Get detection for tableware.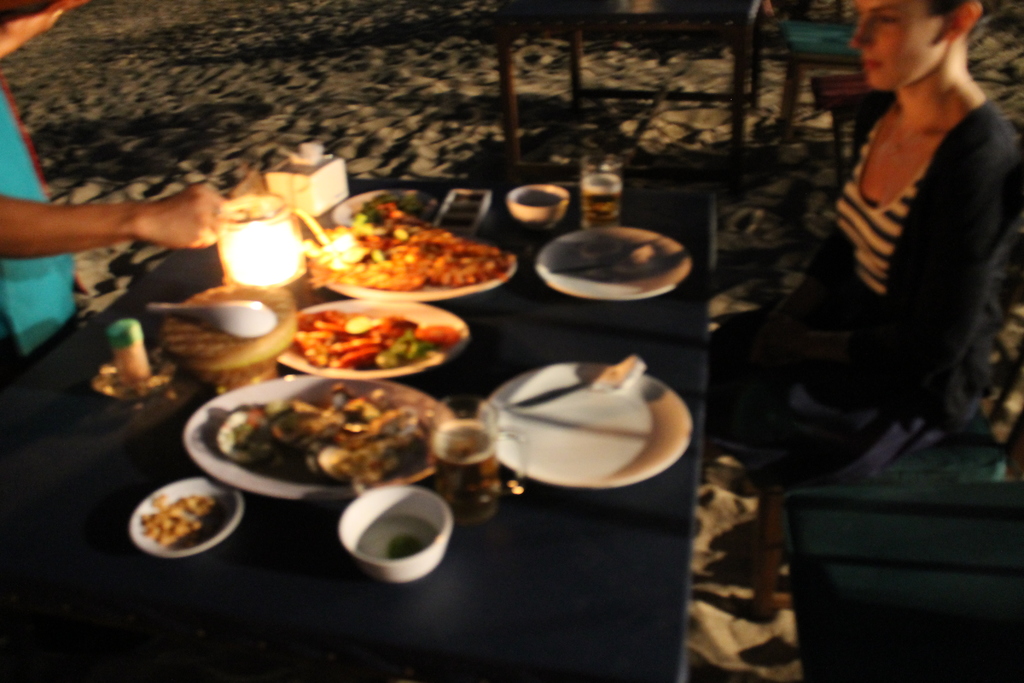
Detection: rect(508, 356, 644, 418).
